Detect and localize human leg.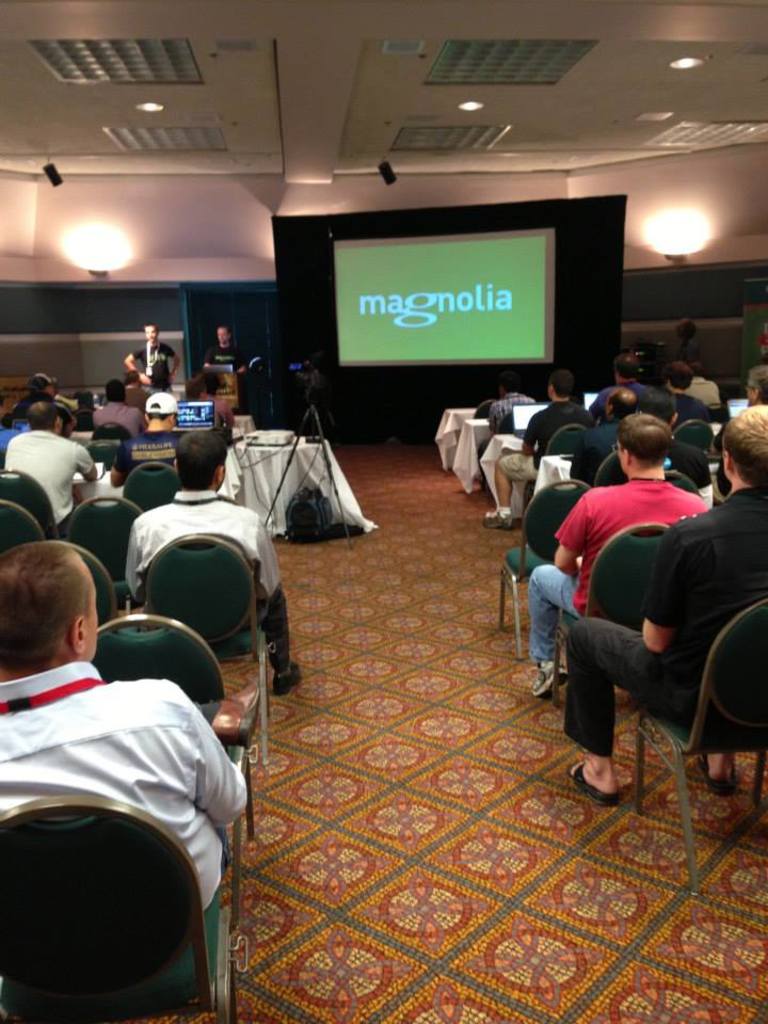
Localized at pyautogui.locateOnScreen(257, 588, 302, 692).
